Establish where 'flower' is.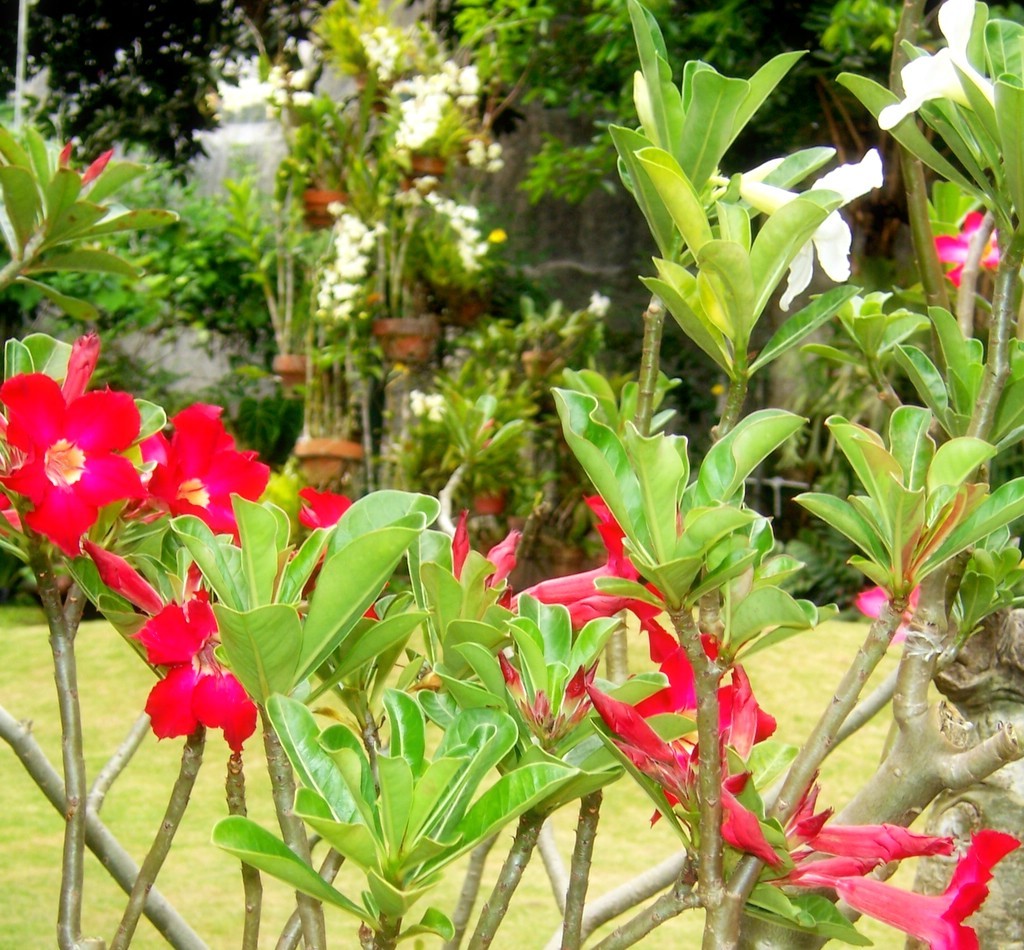
Established at (76,148,117,189).
